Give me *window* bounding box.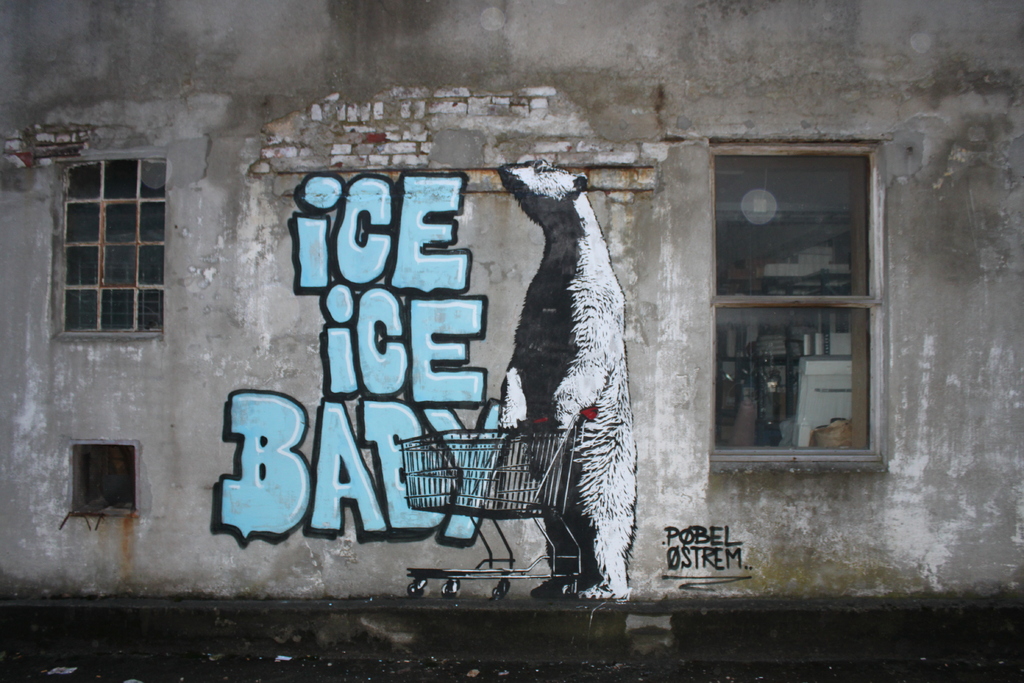
{"x1": 78, "y1": 449, "x2": 138, "y2": 520}.
